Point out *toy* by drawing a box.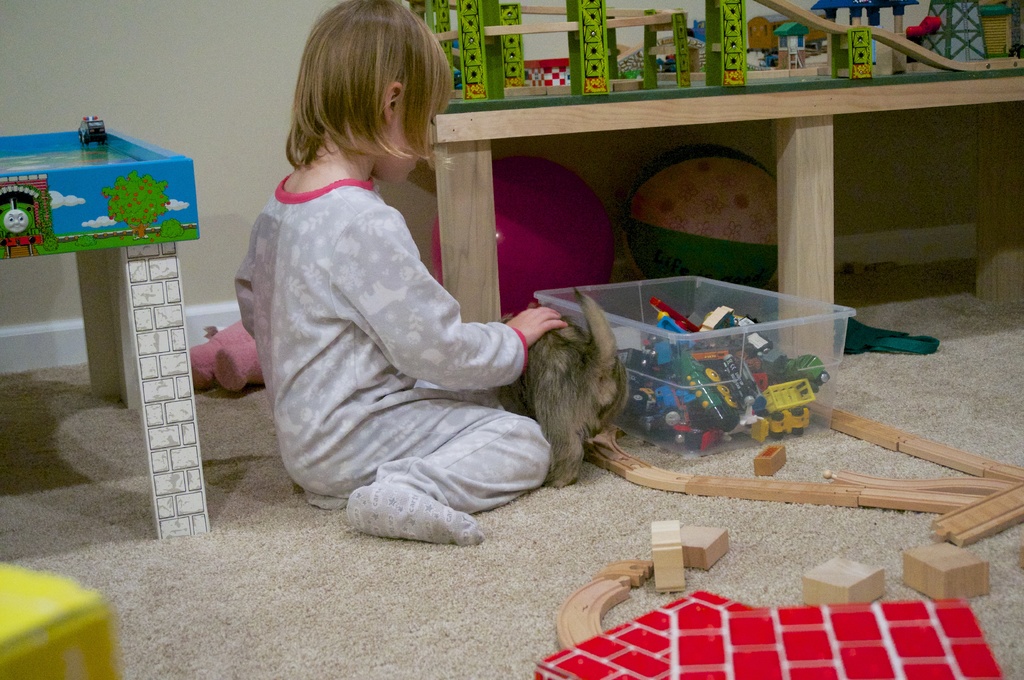
detection(635, 16, 694, 96).
